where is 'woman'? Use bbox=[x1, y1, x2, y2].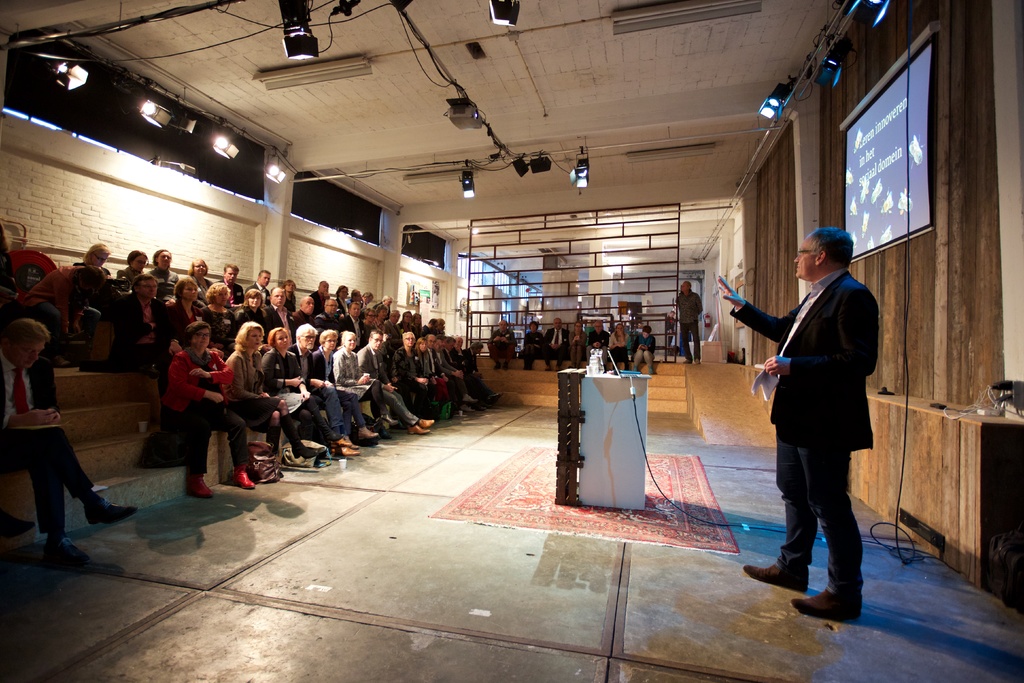
bbox=[77, 245, 111, 275].
